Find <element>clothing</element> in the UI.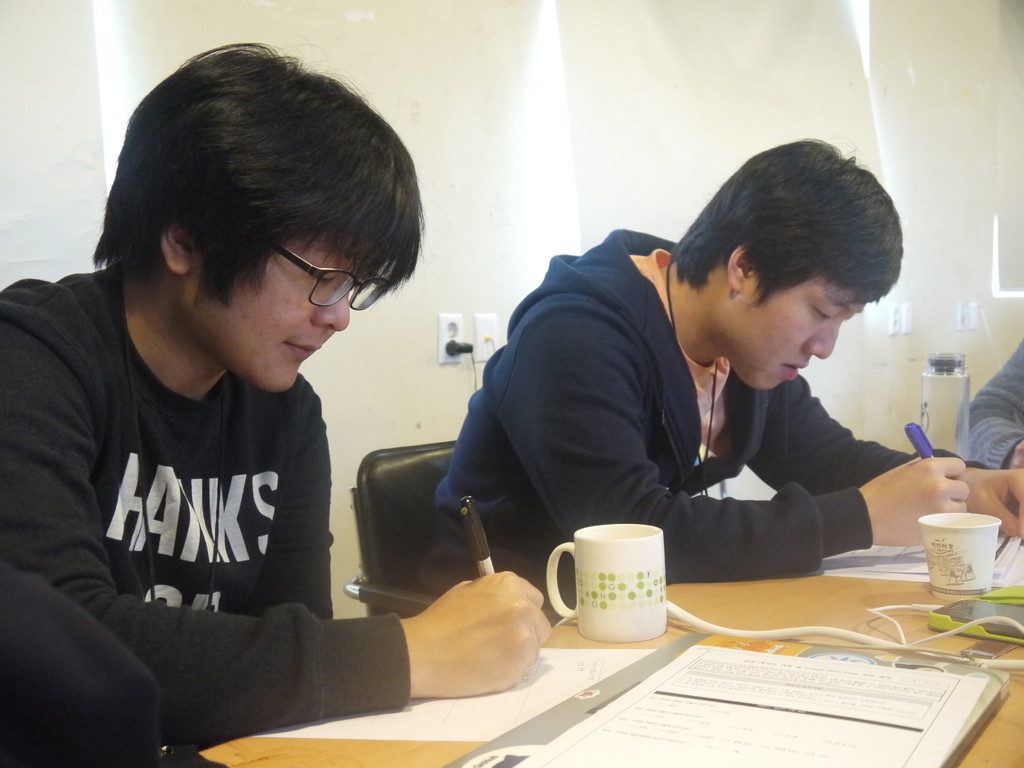
UI element at bbox=(435, 228, 993, 601).
